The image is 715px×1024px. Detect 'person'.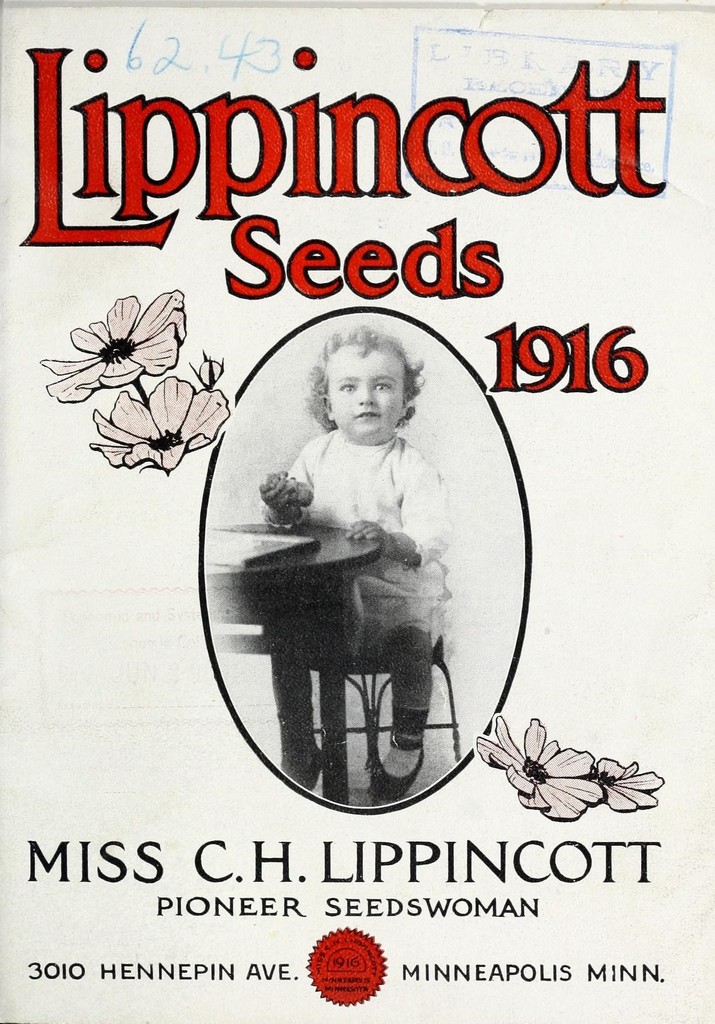
Detection: x1=237 y1=312 x2=479 y2=797.
